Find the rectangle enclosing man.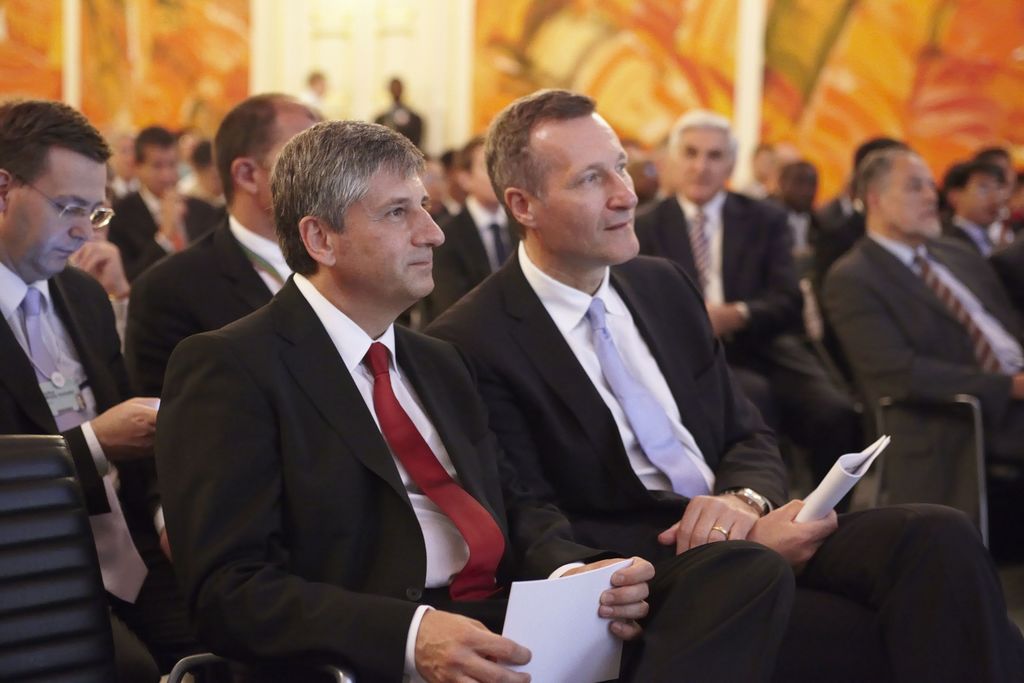
left=0, top=96, right=133, bottom=682.
